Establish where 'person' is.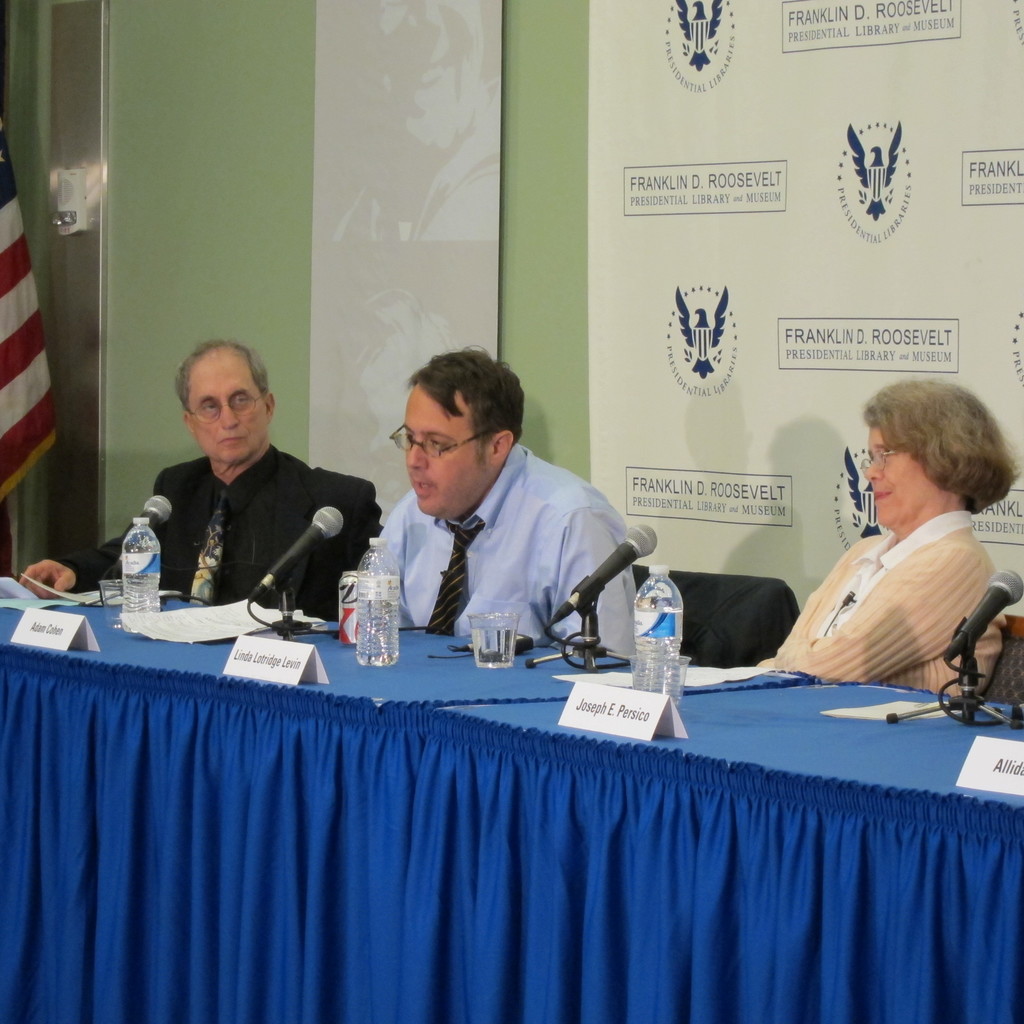
Established at {"left": 25, "top": 342, "right": 373, "bottom": 615}.
